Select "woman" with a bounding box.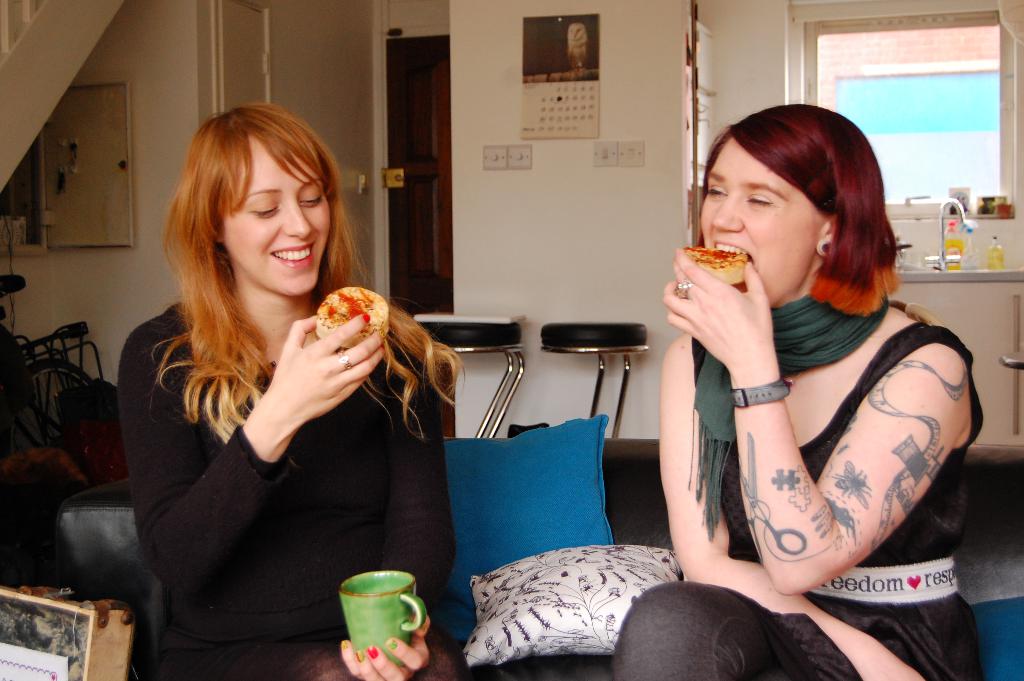
{"left": 117, "top": 103, "right": 473, "bottom": 680}.
